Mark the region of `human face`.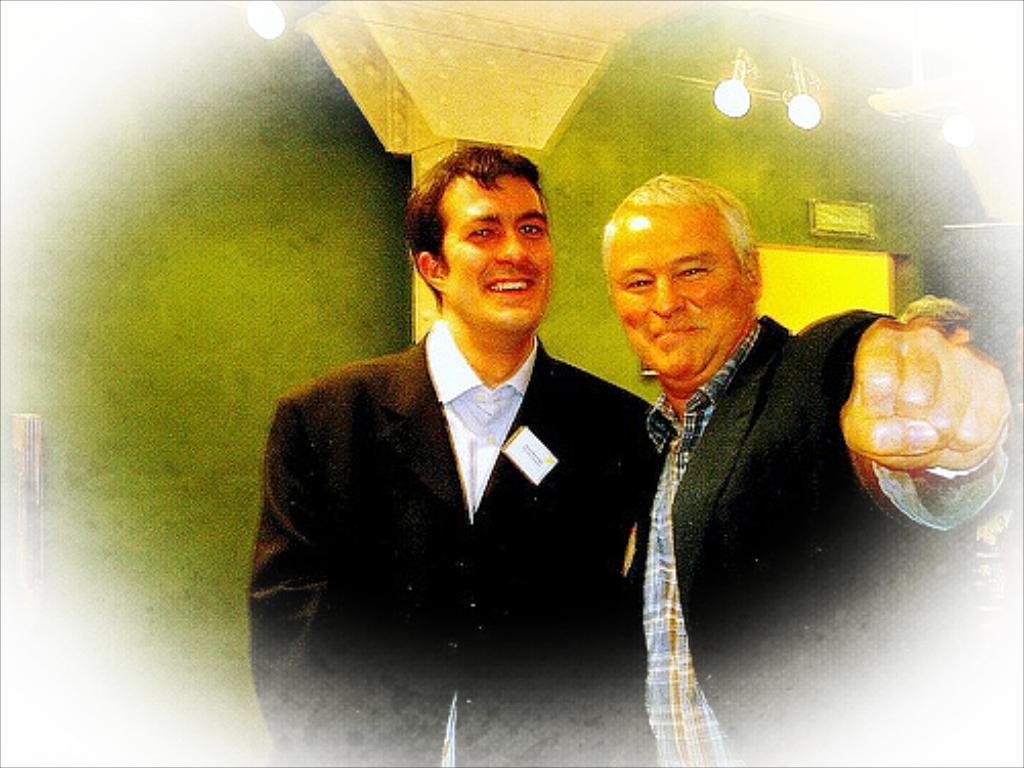
Region: box=[608, 205, 752, 383].
